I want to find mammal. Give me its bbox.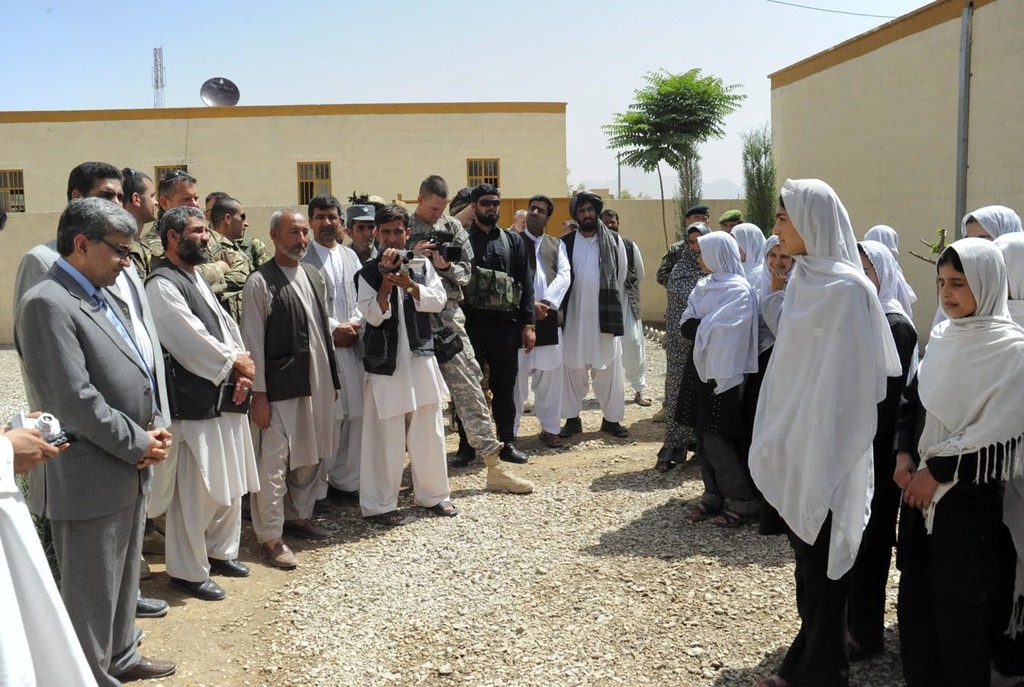
bbox(447, 184, 475, 227).
